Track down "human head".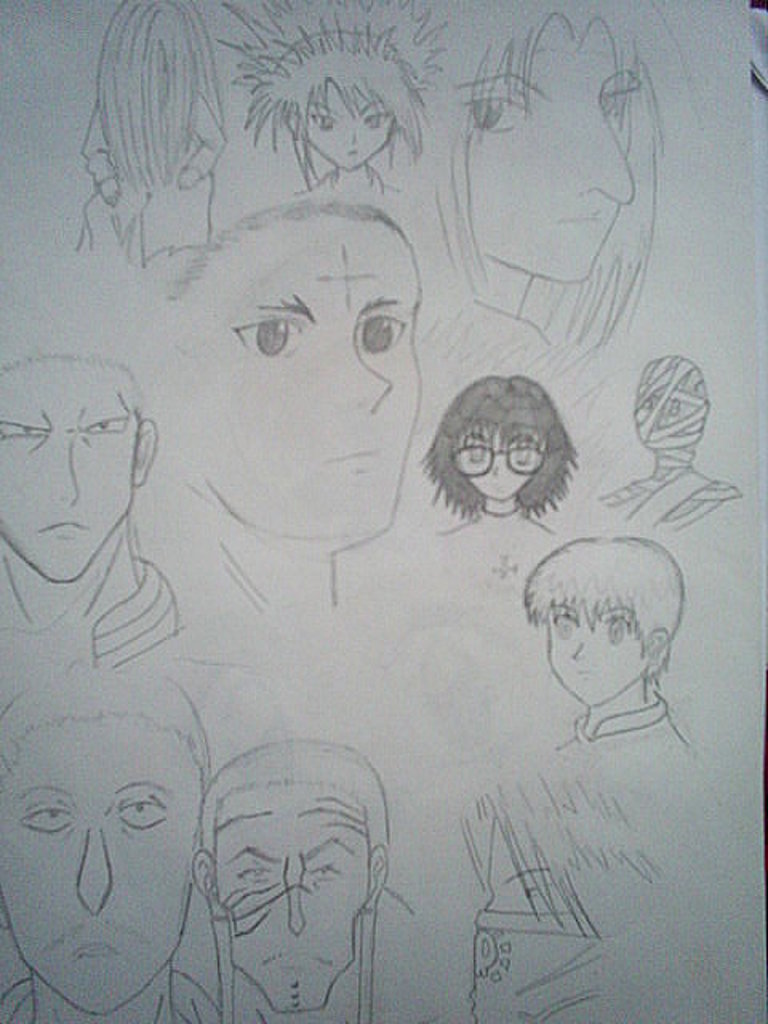
Tracked to {"left": 462, "top": 776, "right": 677, "bottom": 1022}.
